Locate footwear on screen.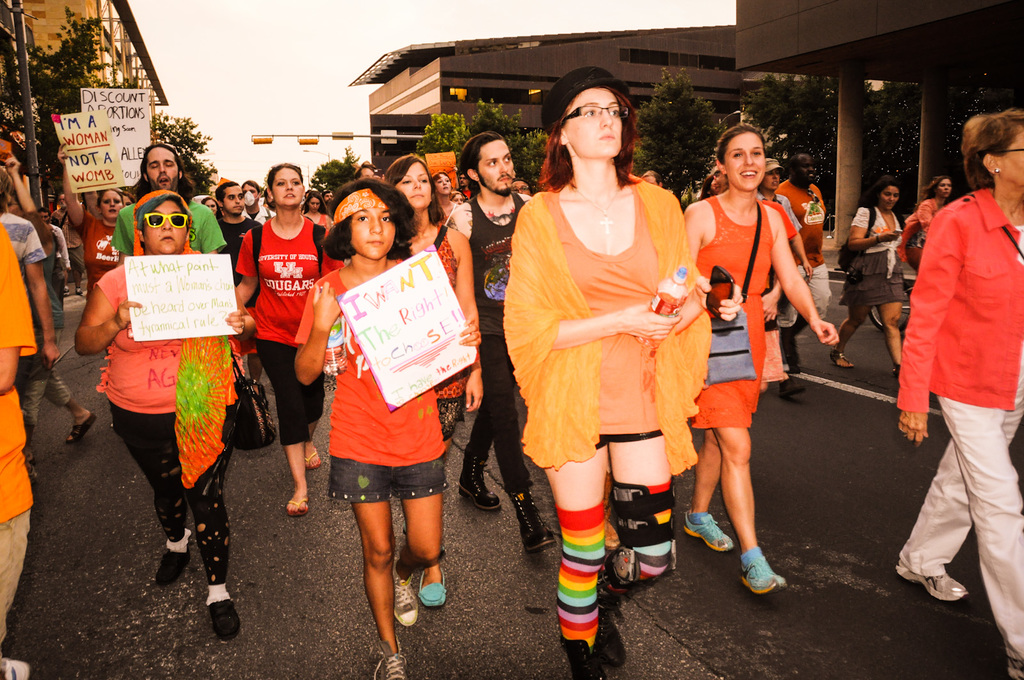
On screen at {"x1": 778, "y1": 375, "x2": 807, "y2": 400}.
